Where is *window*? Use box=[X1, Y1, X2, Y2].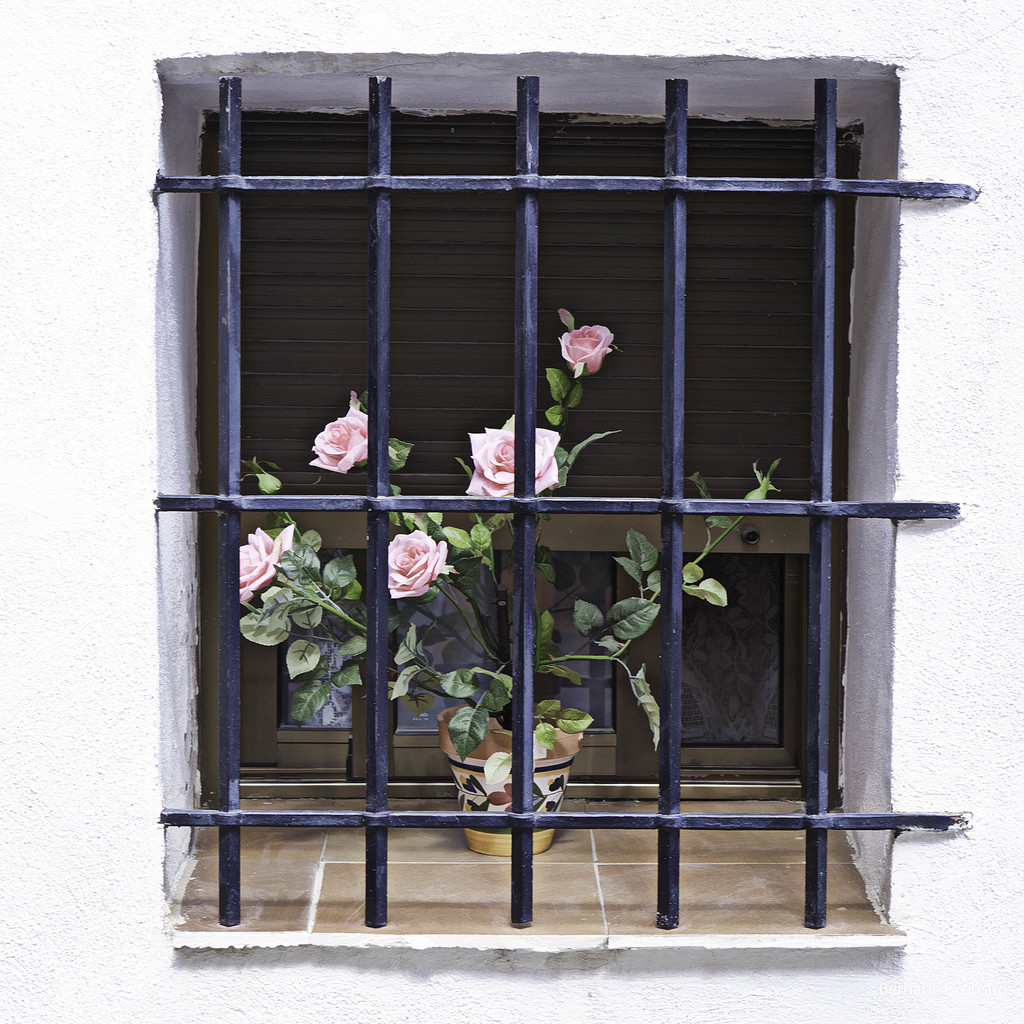
box=[183, 103, 964, 892].
